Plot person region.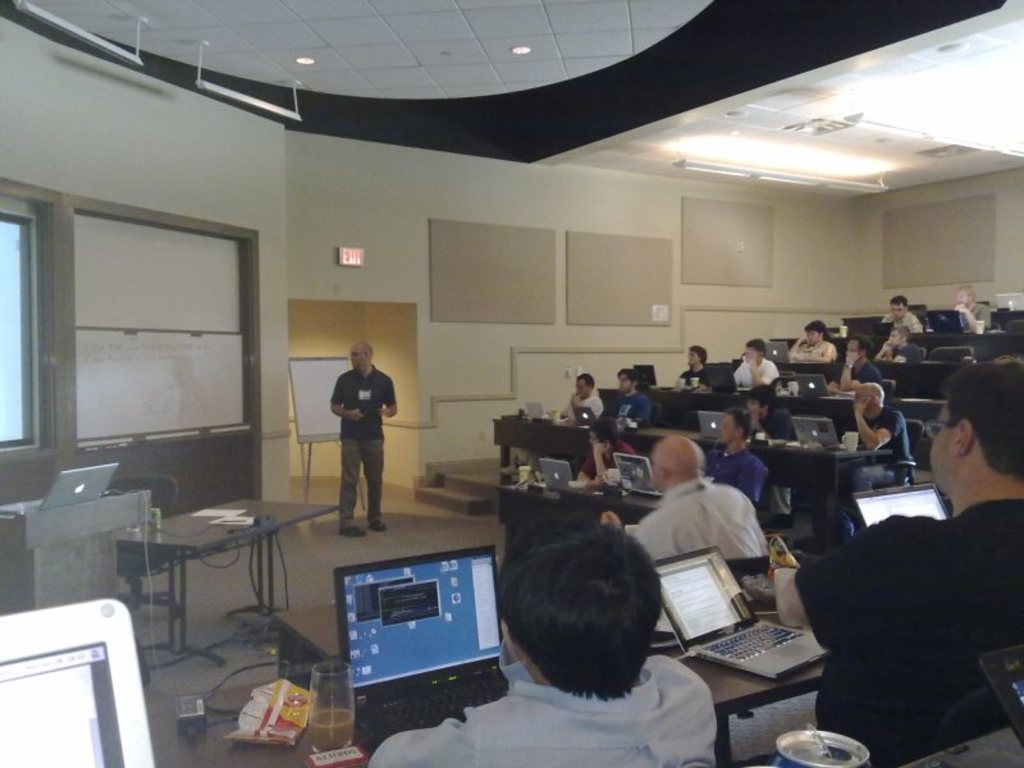
Plotted at {"left": 946, "top": 285, "right": 996, "bottom": 338}.
